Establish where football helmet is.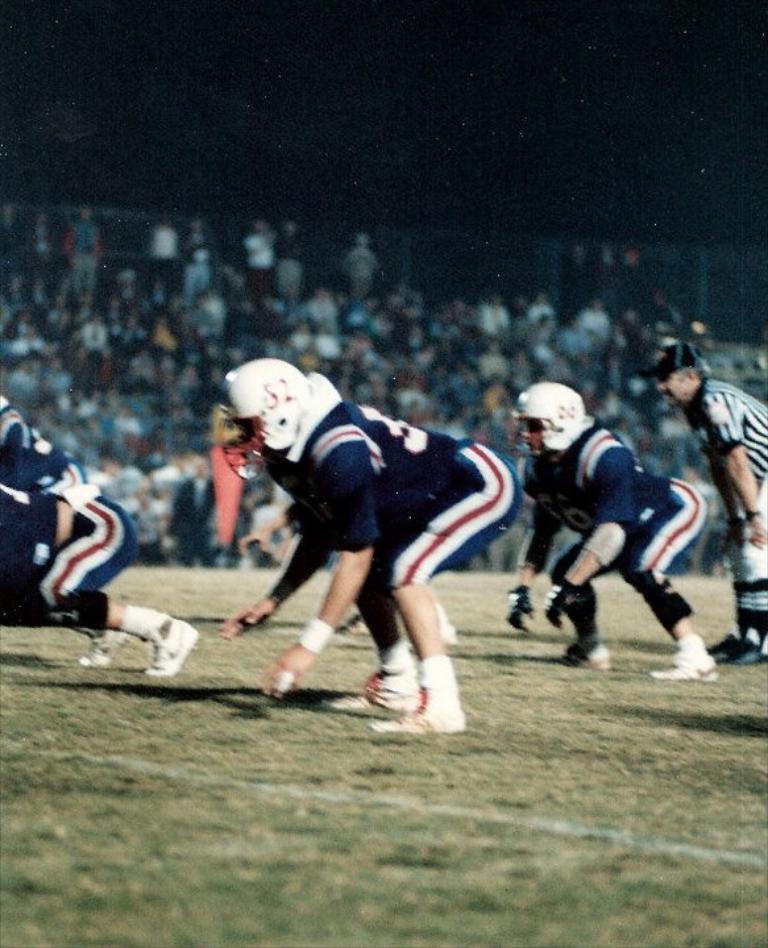
Established at 522/382/610/462.
